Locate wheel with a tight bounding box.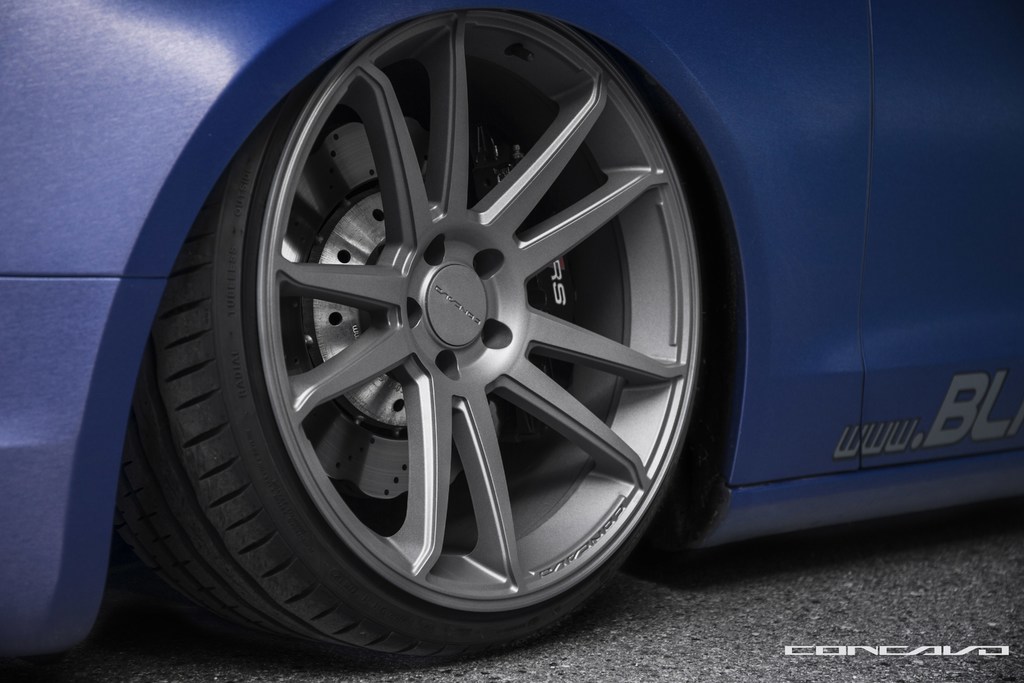
BBox(170, 19, 738, 645).
